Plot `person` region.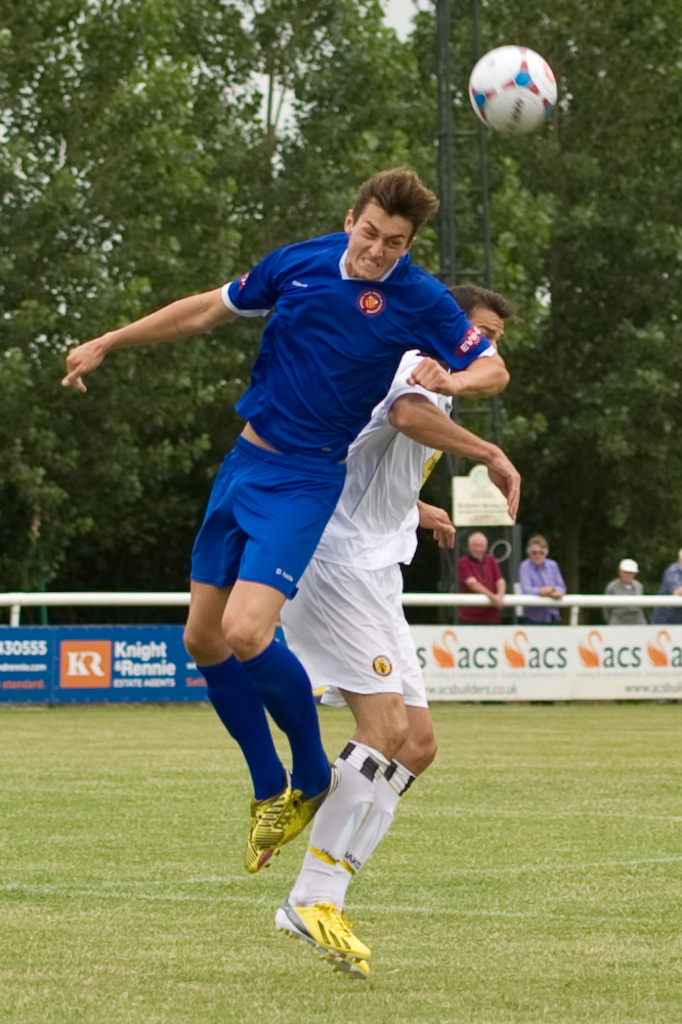
Plotted at left=600, top=560, right=646, bottom=626.
